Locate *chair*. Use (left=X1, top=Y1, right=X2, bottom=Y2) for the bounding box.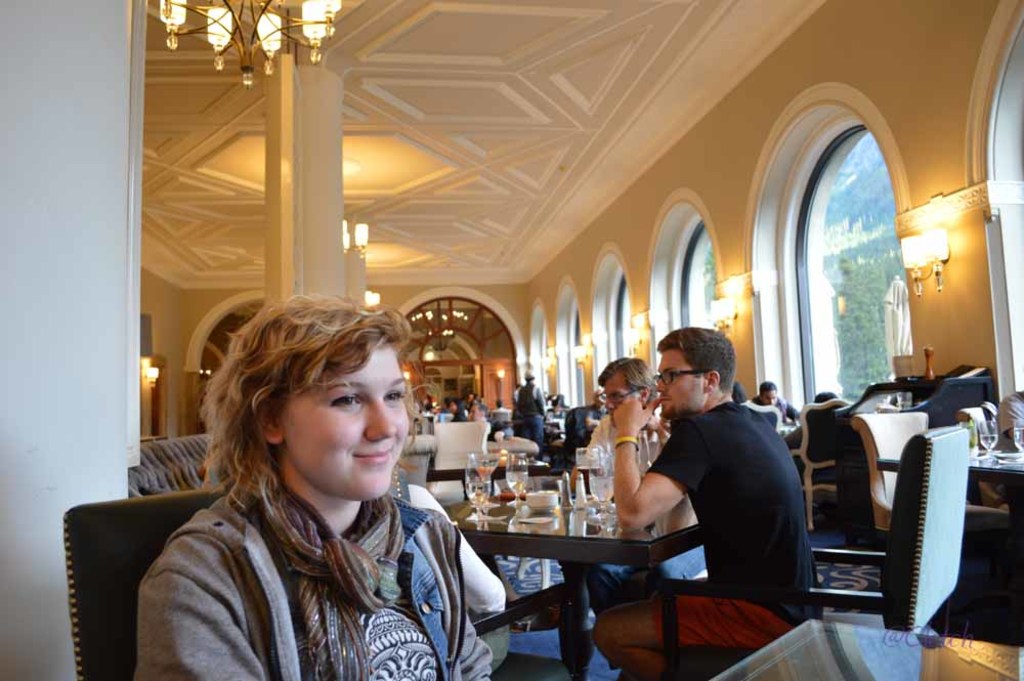
(left=652, top=430, right=972, bottom=680).
